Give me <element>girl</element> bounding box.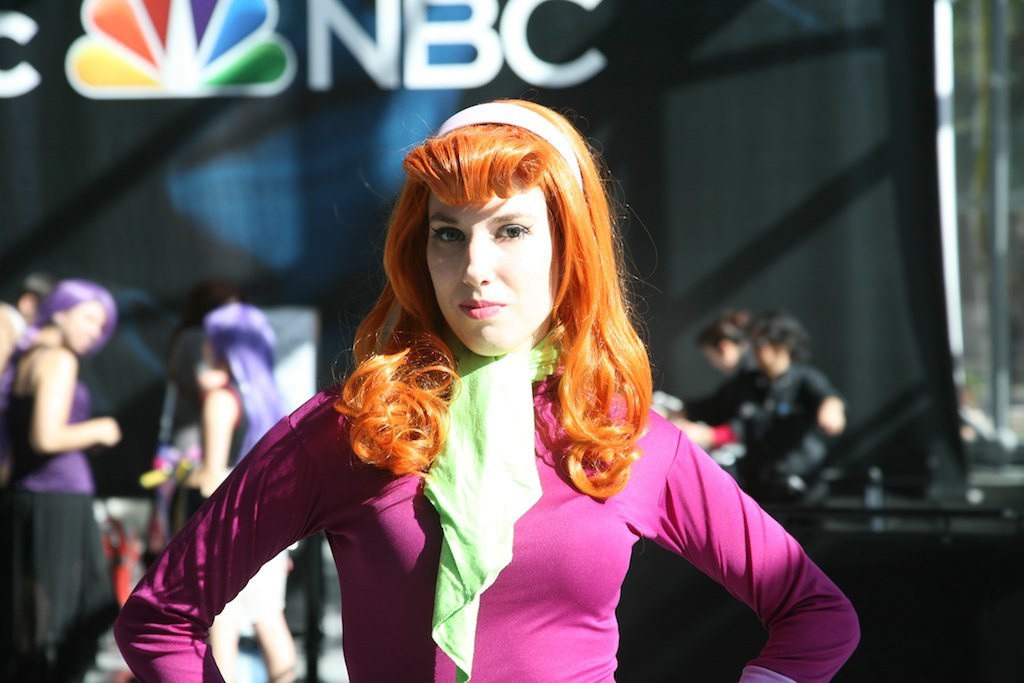
(112, 114, 826, 682).
